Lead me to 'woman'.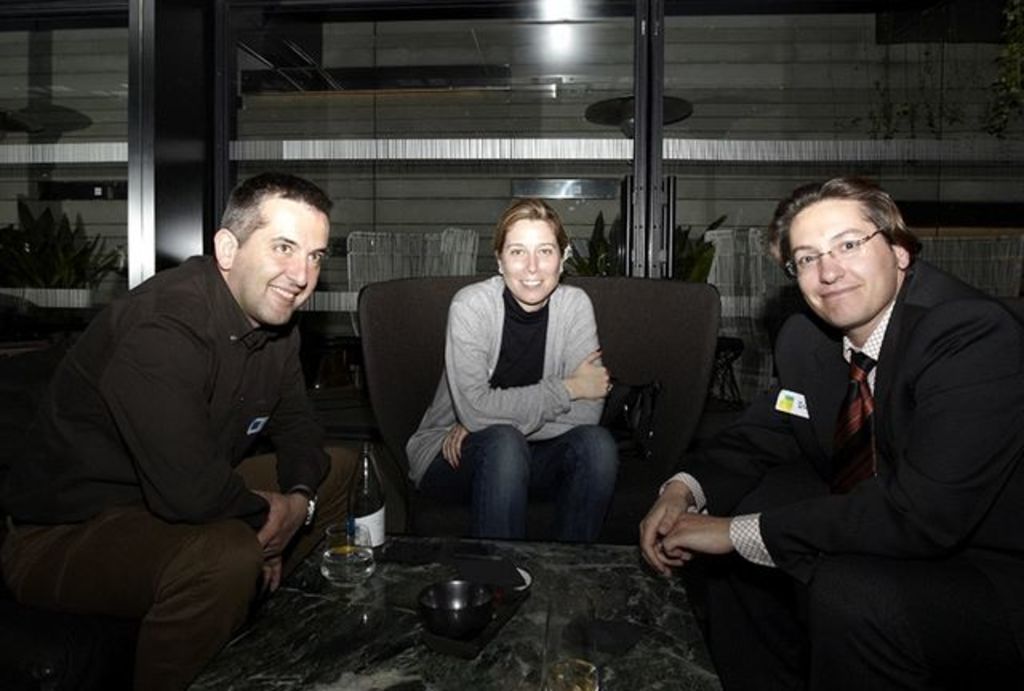
Lead to detection(413, 197, 632, 573).
